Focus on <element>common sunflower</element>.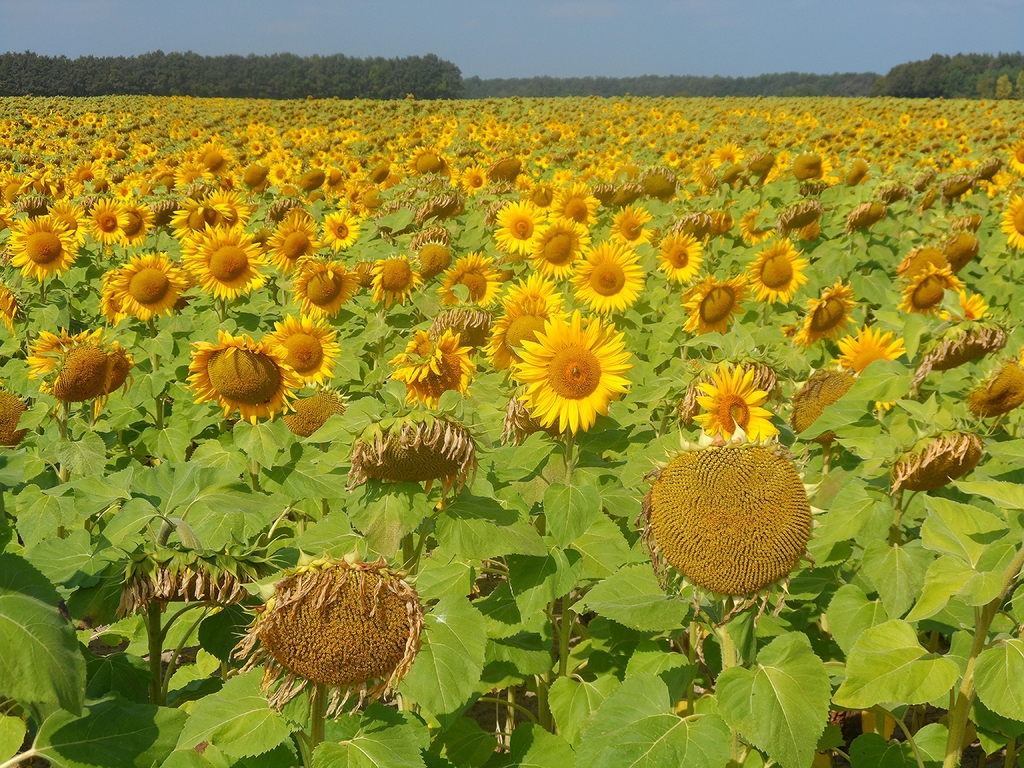
Focused at {"x1": 588, "y1": 244, "x2": 644, "y2": 311}.
